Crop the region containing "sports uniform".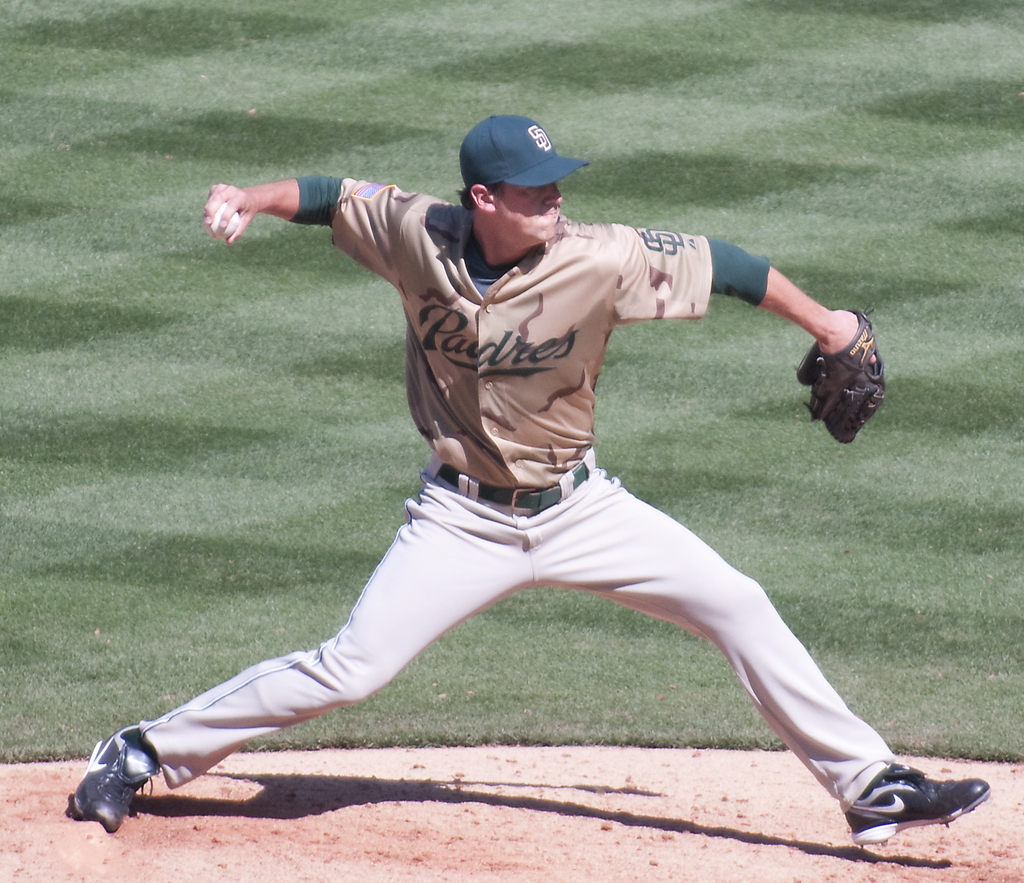
Crop region: (9, 112, 966, 868).
